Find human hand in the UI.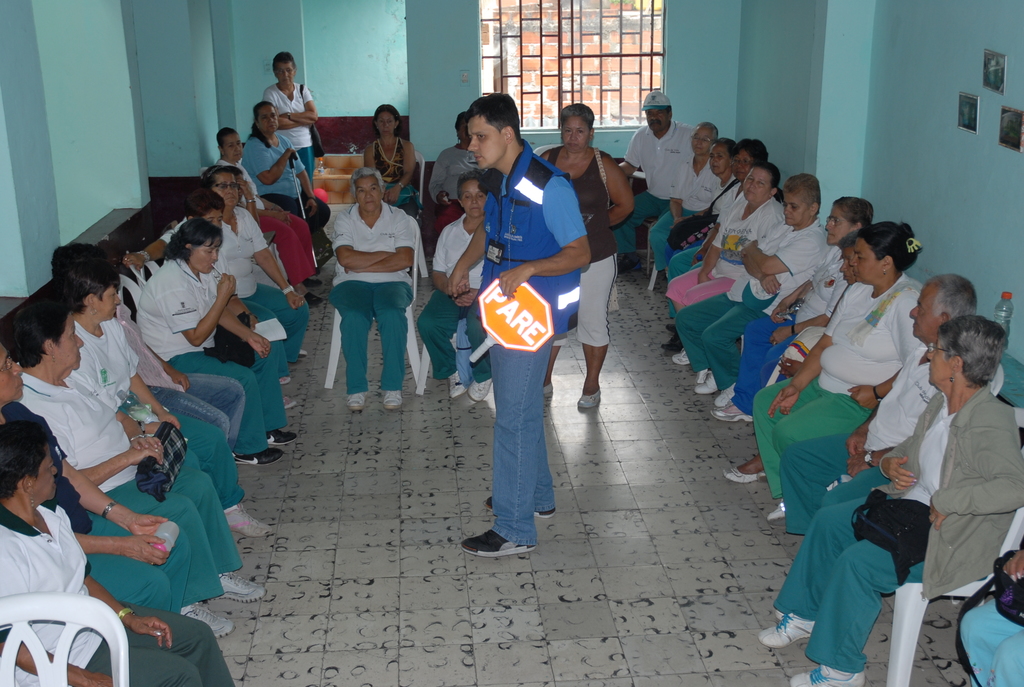
UI element at box(456, 288, 481, 310).
